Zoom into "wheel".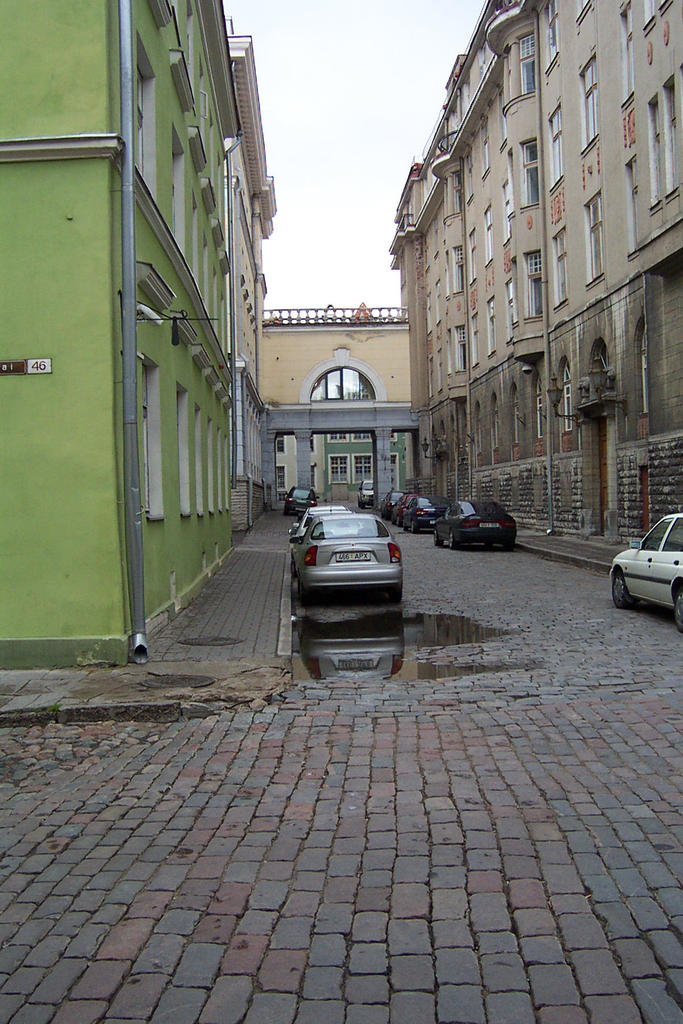
Zoom target: {"left": 608, "top": 565, "right": 627, "bottom": 607}.
